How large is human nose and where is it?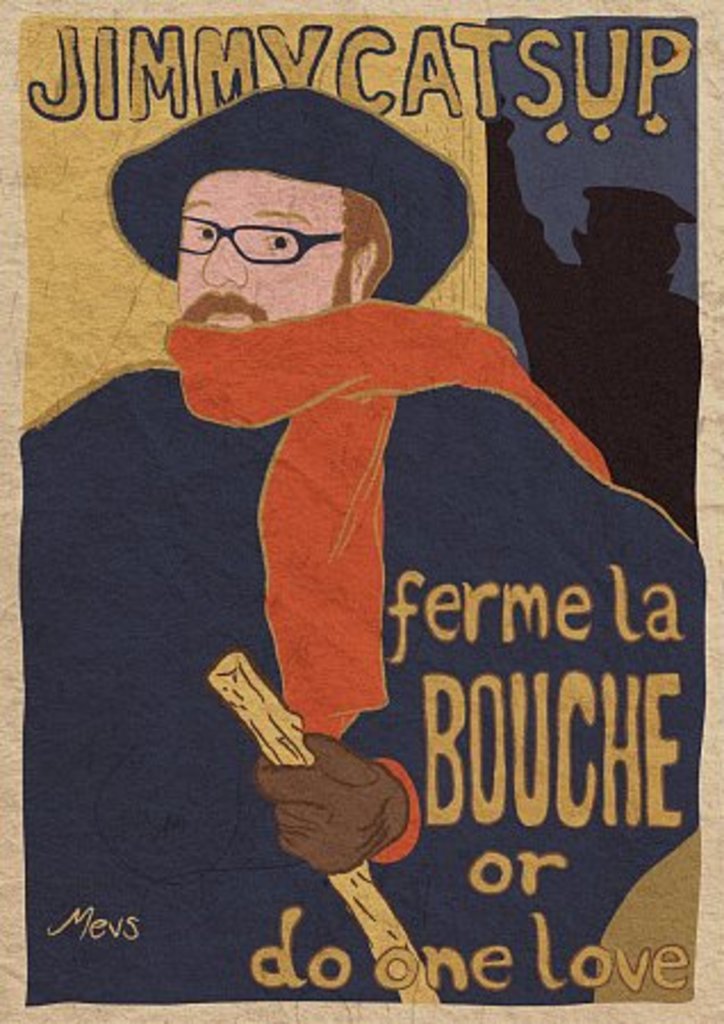
Bounding box: box(200, 237, 250, 287).
